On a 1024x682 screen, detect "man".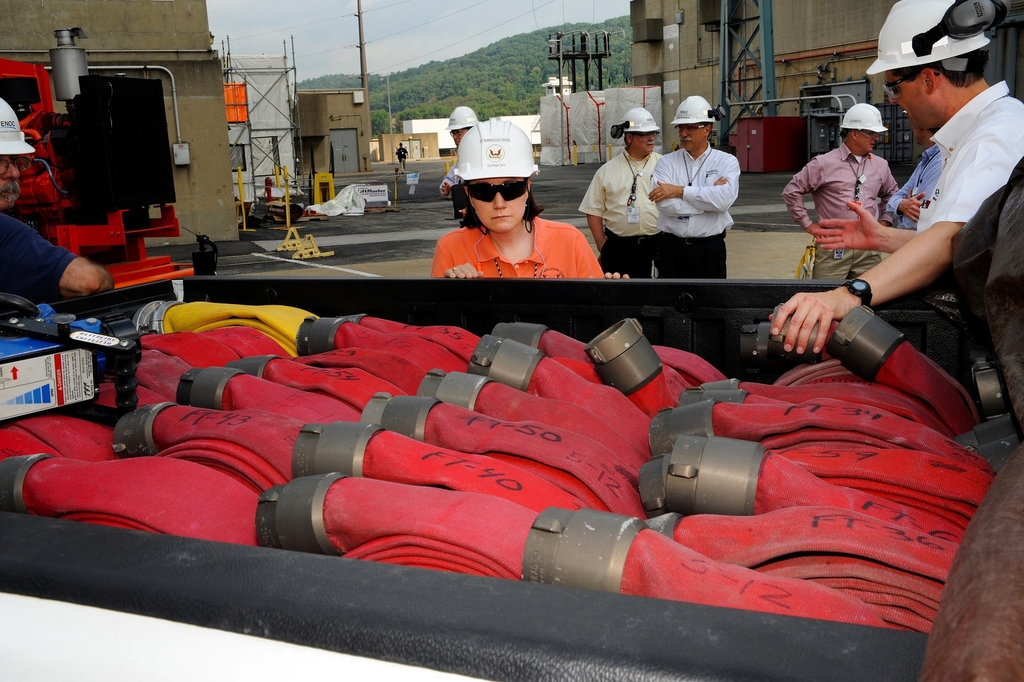
bbox(781, 101, 899, 282).
